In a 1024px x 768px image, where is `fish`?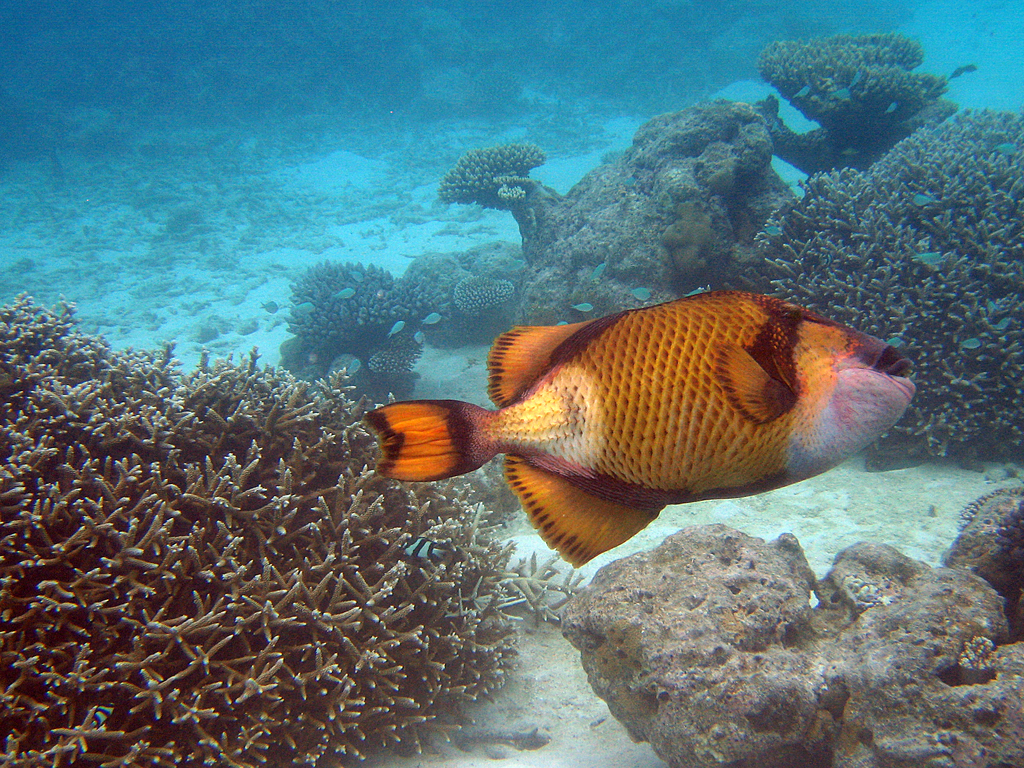
region(290, 301, 319, 314).
